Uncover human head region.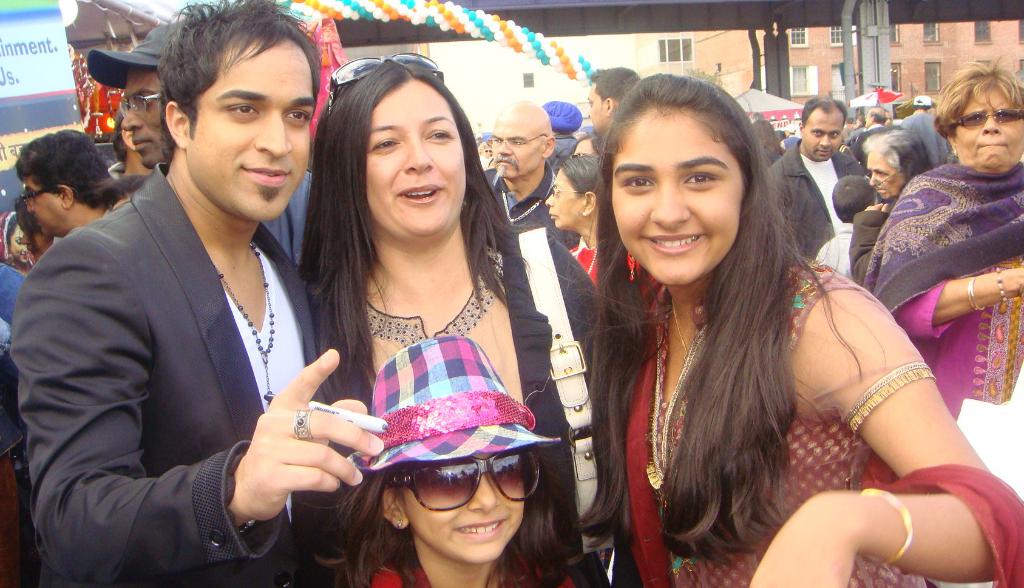
Uncovered: 84 18 186 166.
